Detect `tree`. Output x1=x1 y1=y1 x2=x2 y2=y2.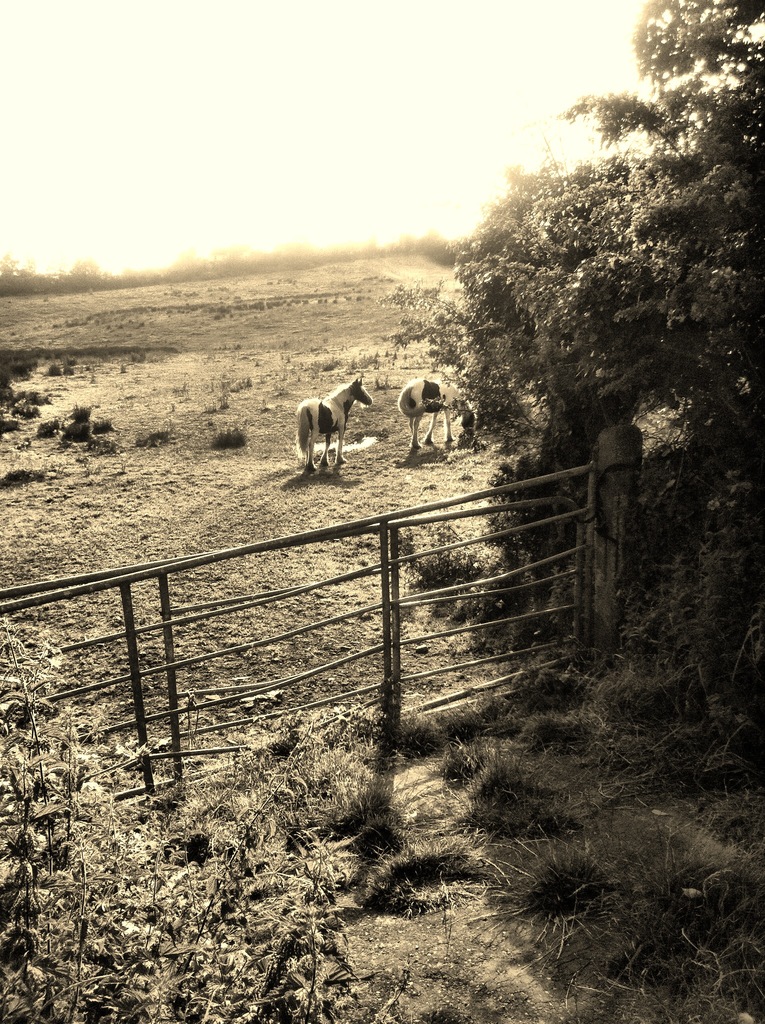
x1=569 y1=0 x2=764 y2=506.
